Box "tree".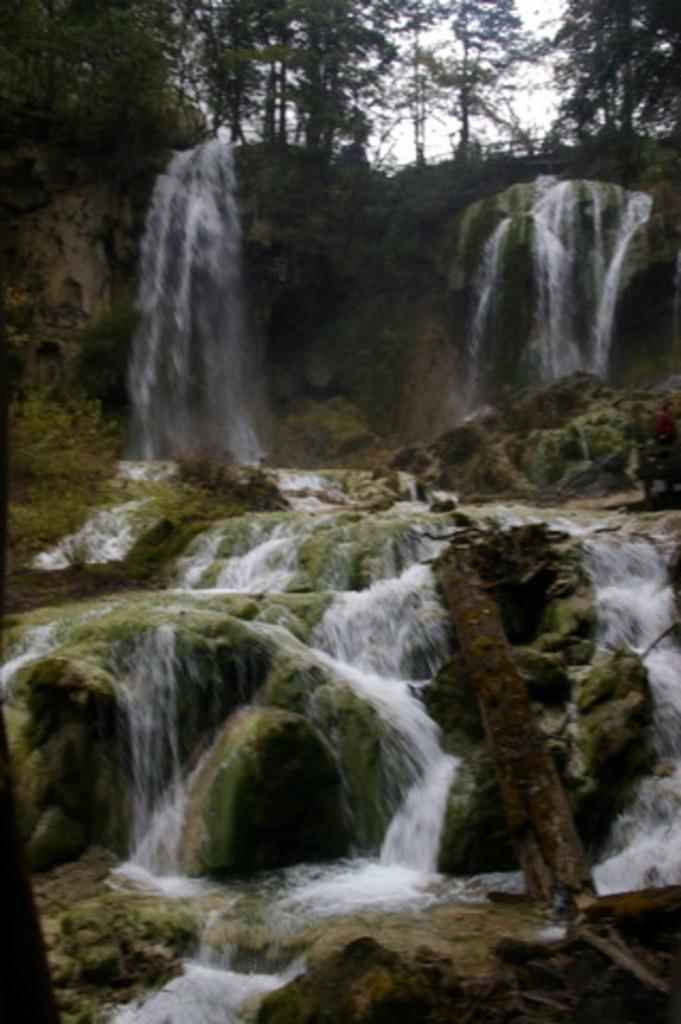
BBox(440, 0, 555, 160).
